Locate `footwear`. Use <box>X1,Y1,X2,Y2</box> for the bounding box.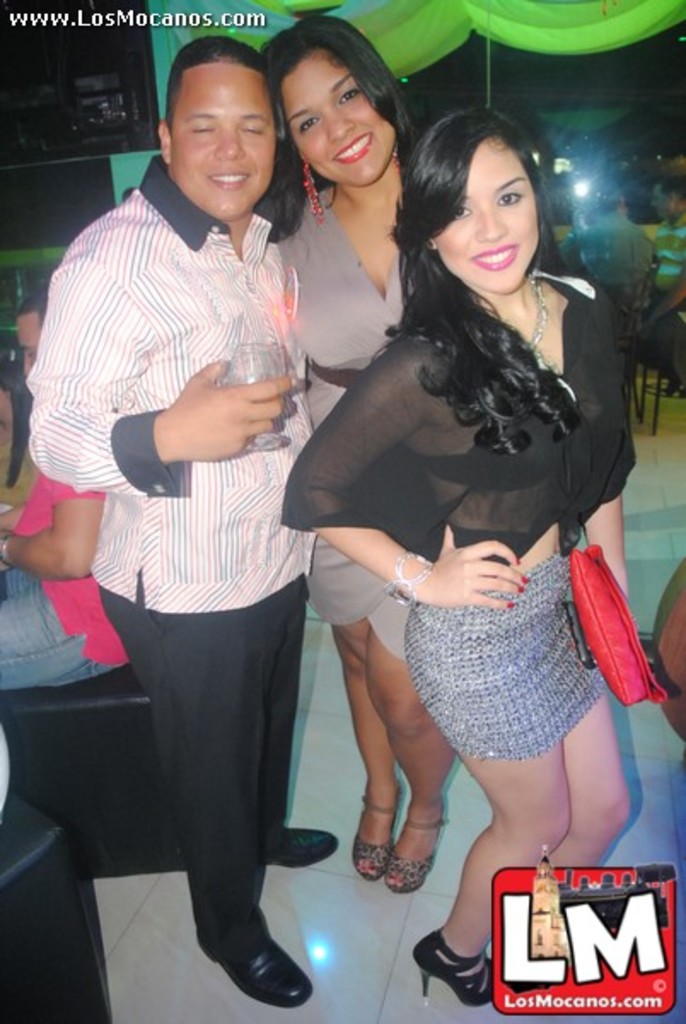
<box>346,783,403,884</box>.
